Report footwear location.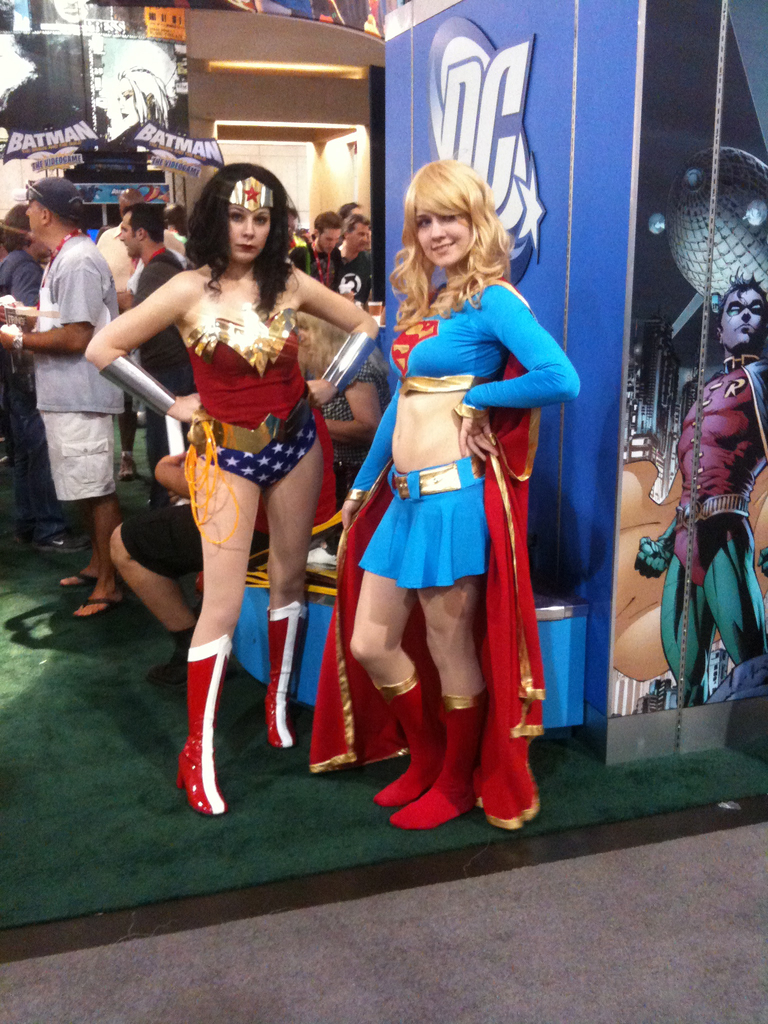
Report: <region>171, 634, 234, 814</region>.
